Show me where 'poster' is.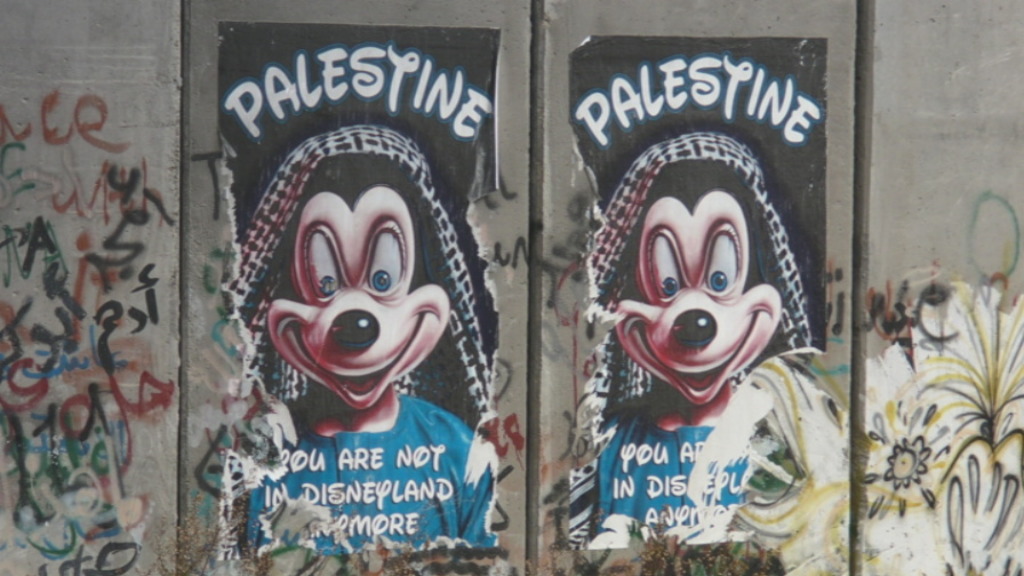
'poster' is at x1=217, y1=23, x2=502, y2=560.
